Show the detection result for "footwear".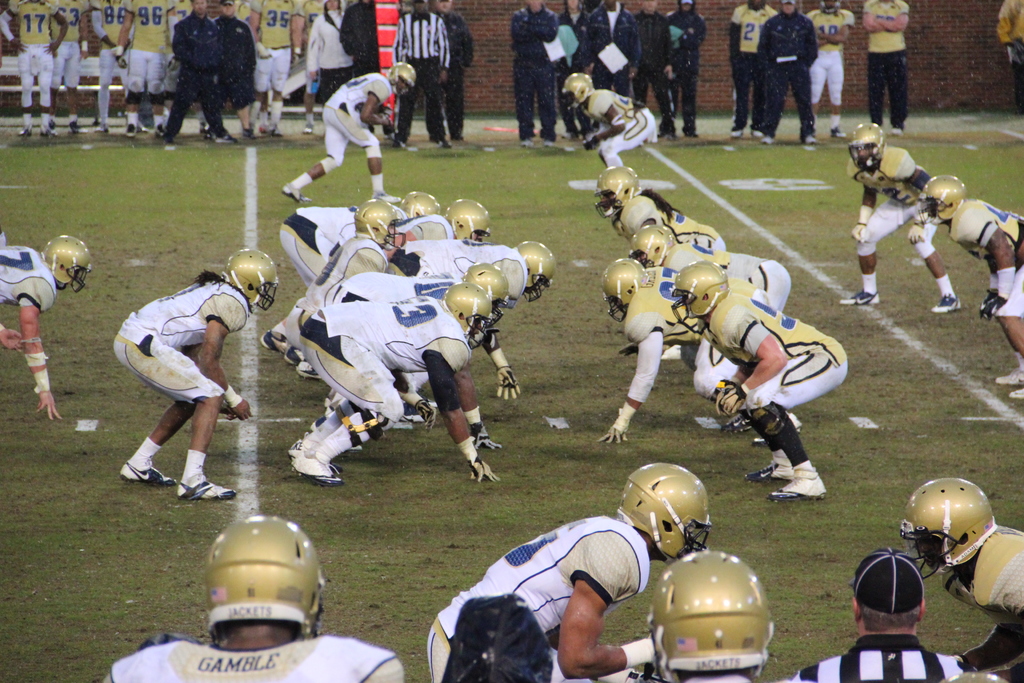
bbox(892, 127, 904, 135).
